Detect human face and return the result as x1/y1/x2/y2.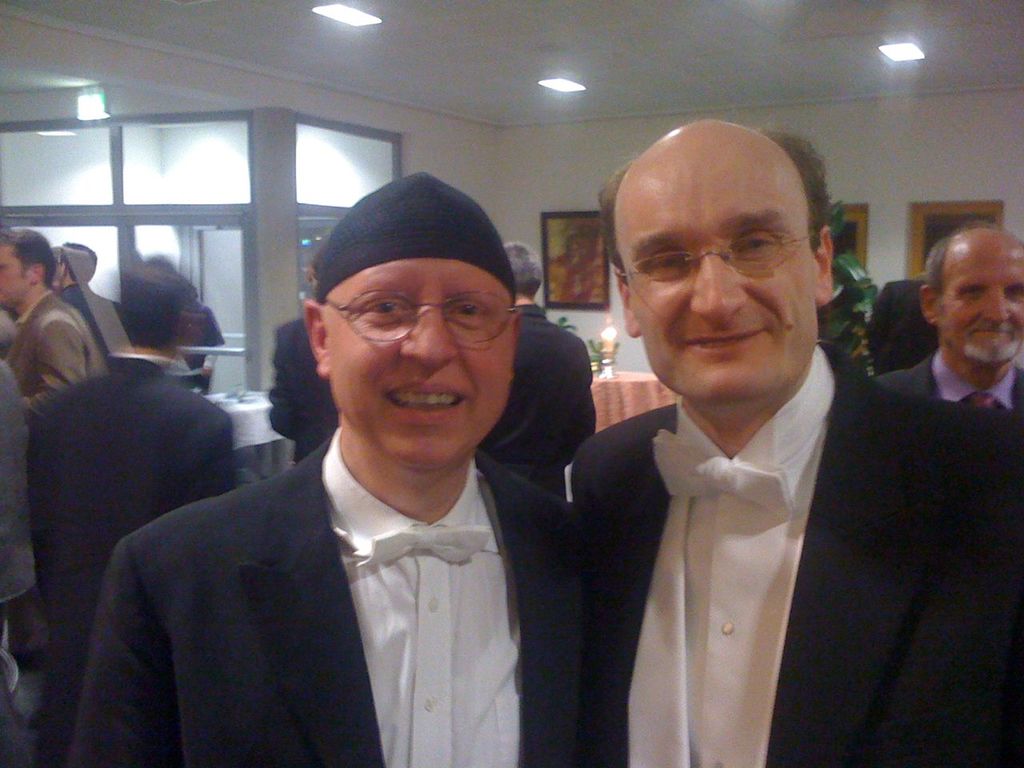
938/242/1023/362.
